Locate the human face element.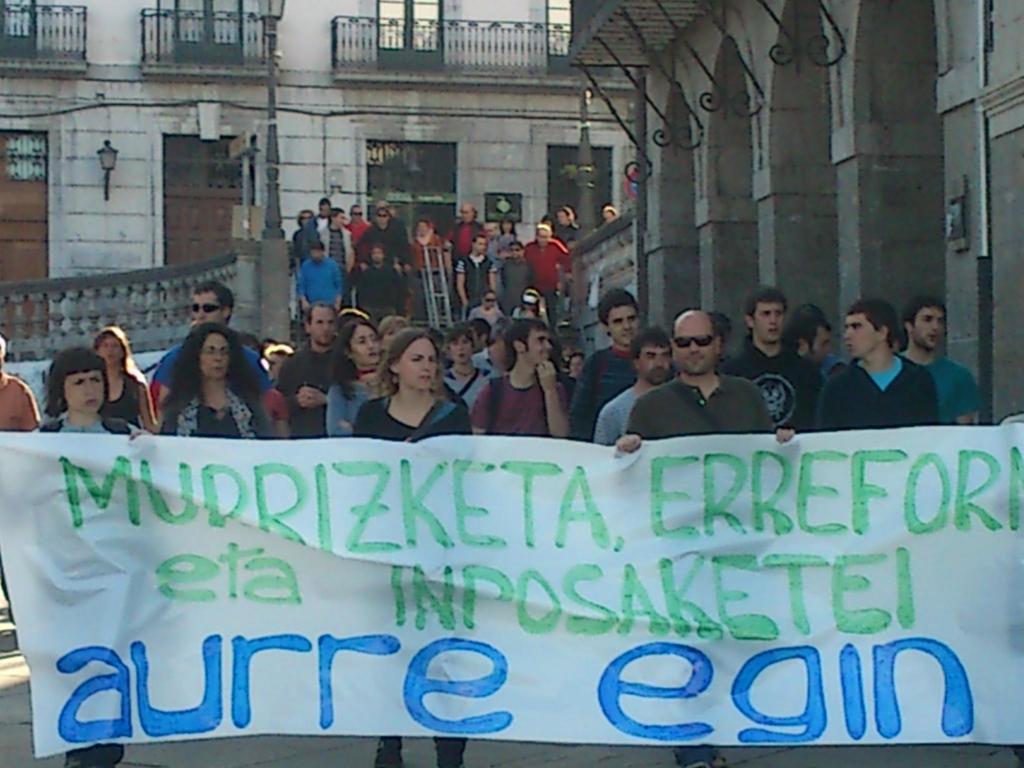
Element bbox: <box>557,346,578,384</box>.
